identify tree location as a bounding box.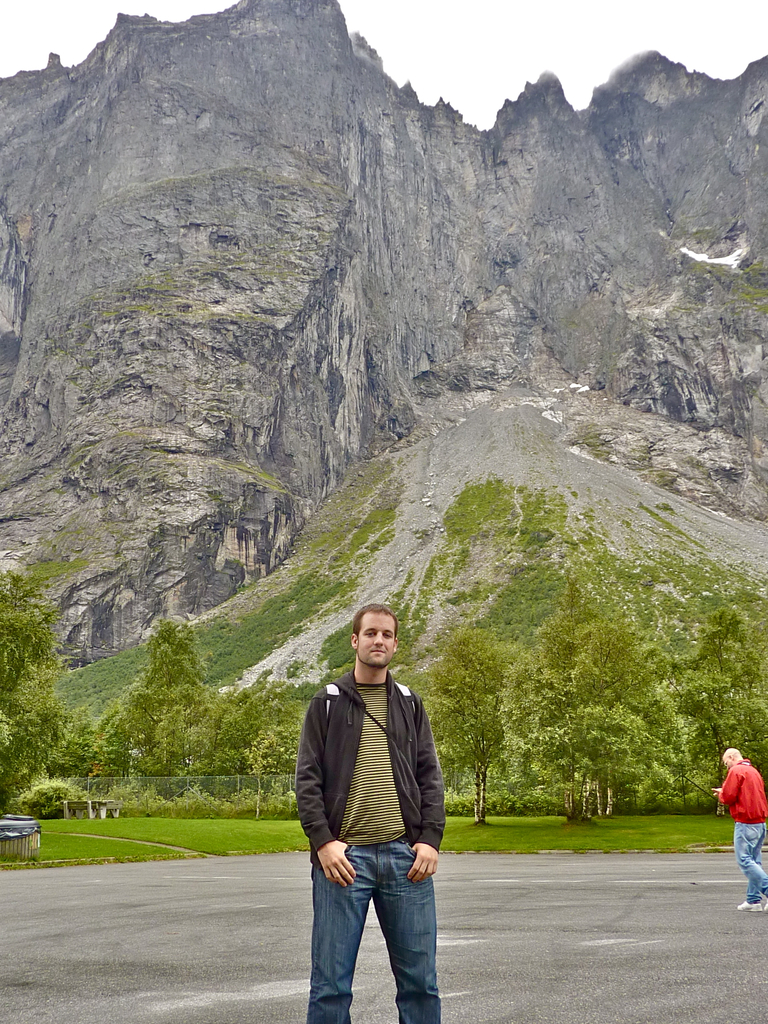
(left=243, top=713, right=300, bottom=794).
